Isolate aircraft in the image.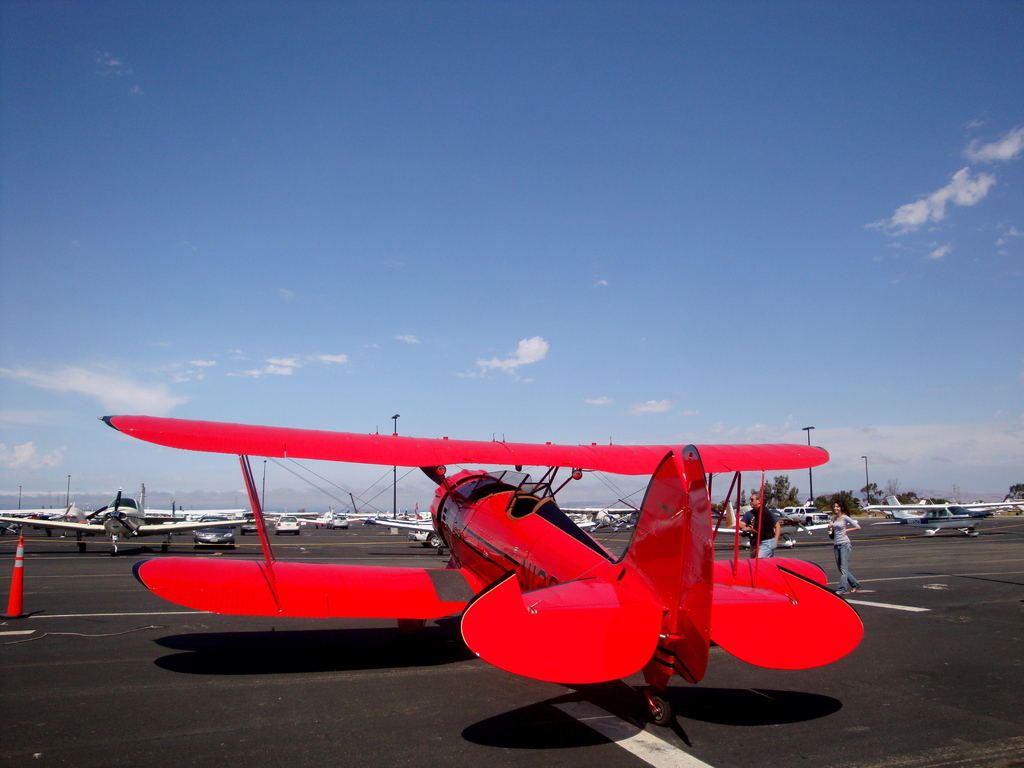
Isolated region: 0,487,247,559.
